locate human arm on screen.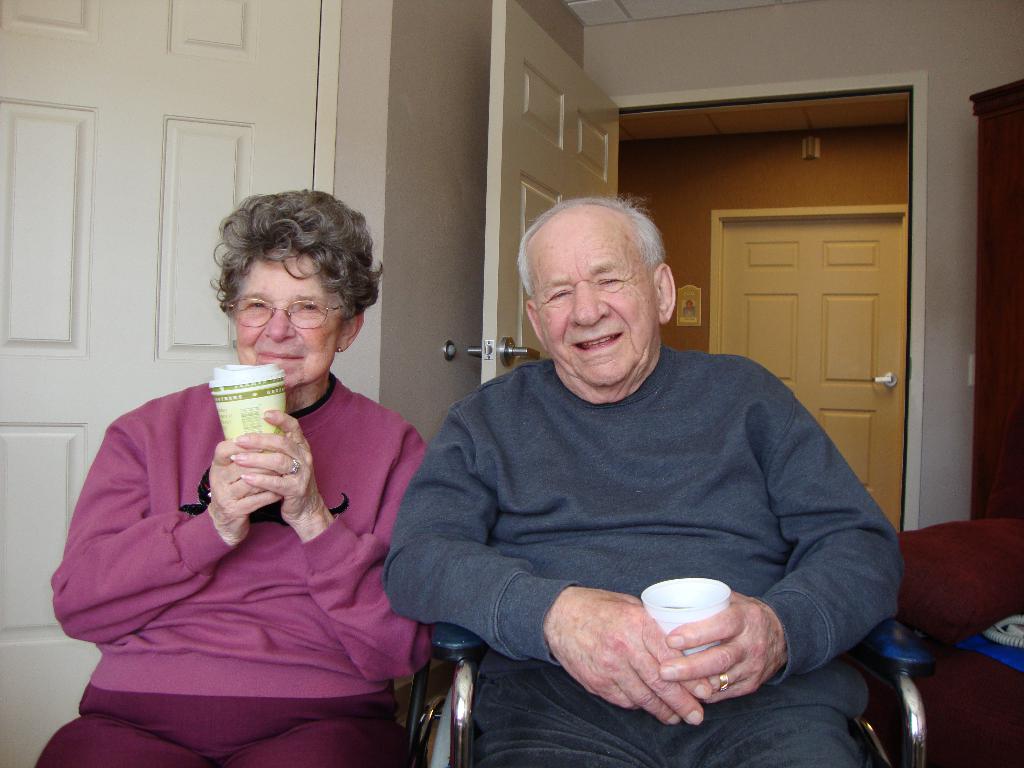
On screen at bbox(49, 404, 287, 648).
